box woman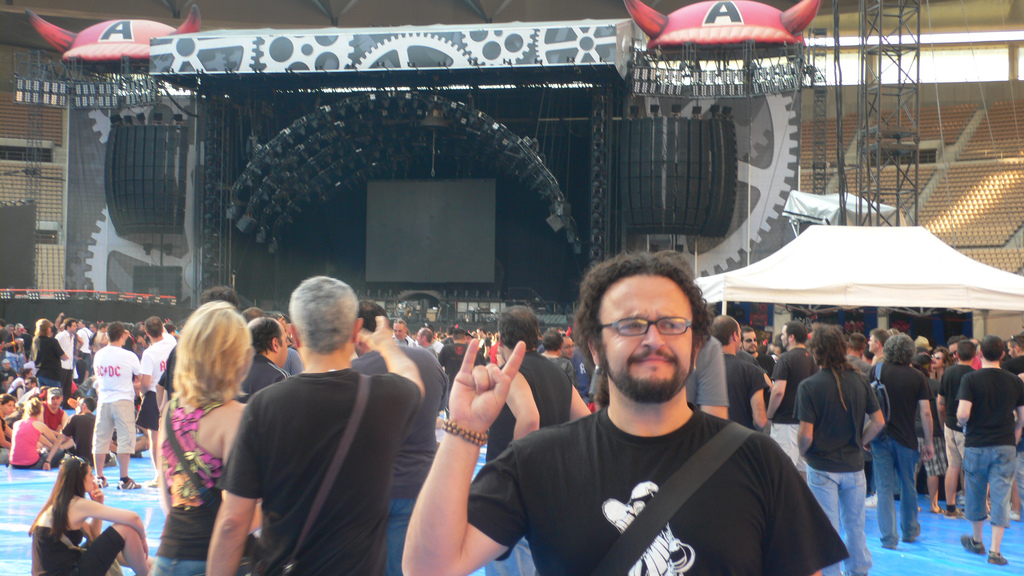
0 399 17 464
